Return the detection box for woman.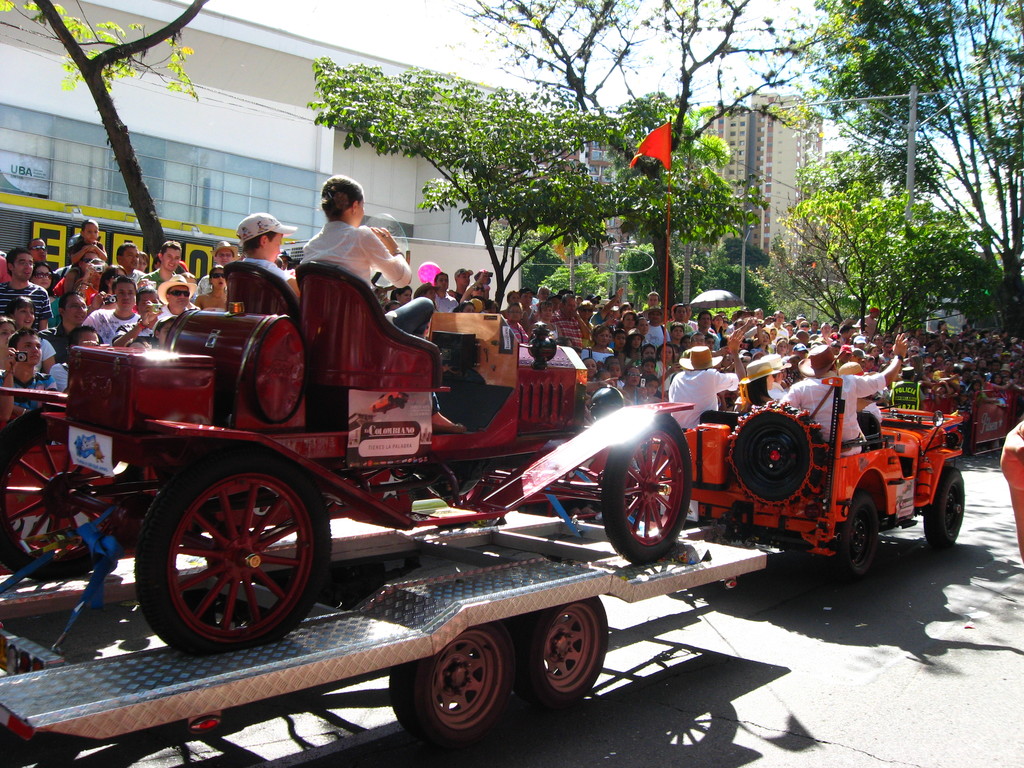
[6, 295, 56, 373].
